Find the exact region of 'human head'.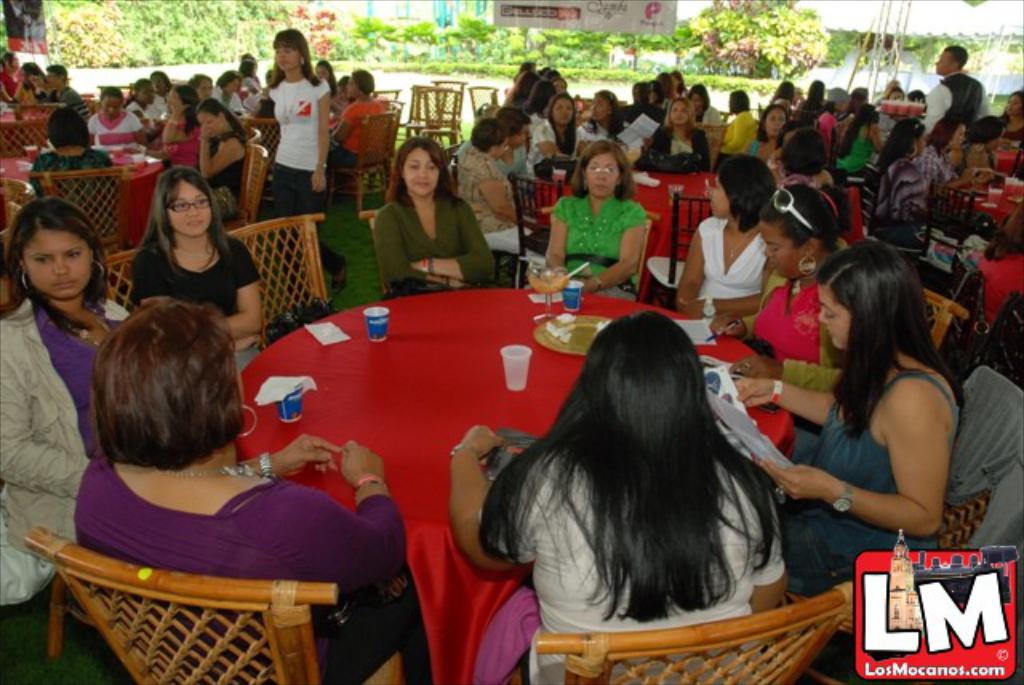
Exact region: [667,99,693,126].
